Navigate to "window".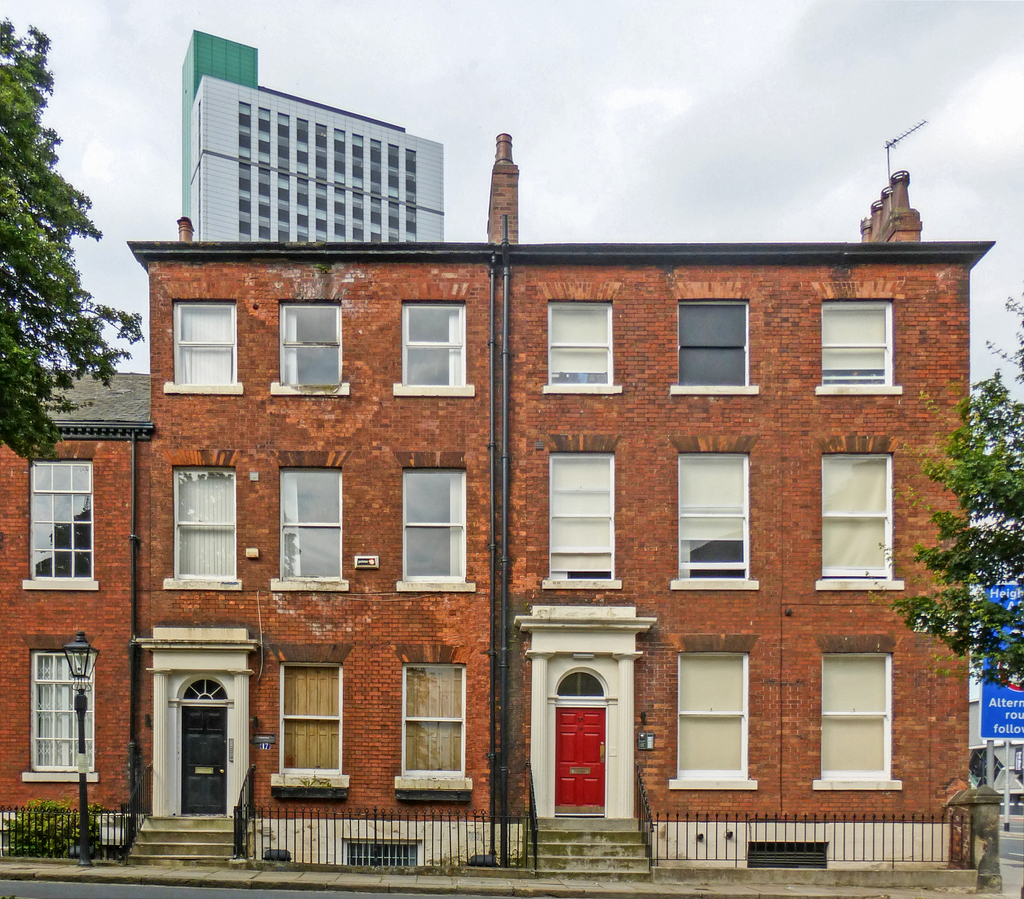
Navigation target: {"left": 270, "top": 469, "right": 345, "bottom": 586}.
